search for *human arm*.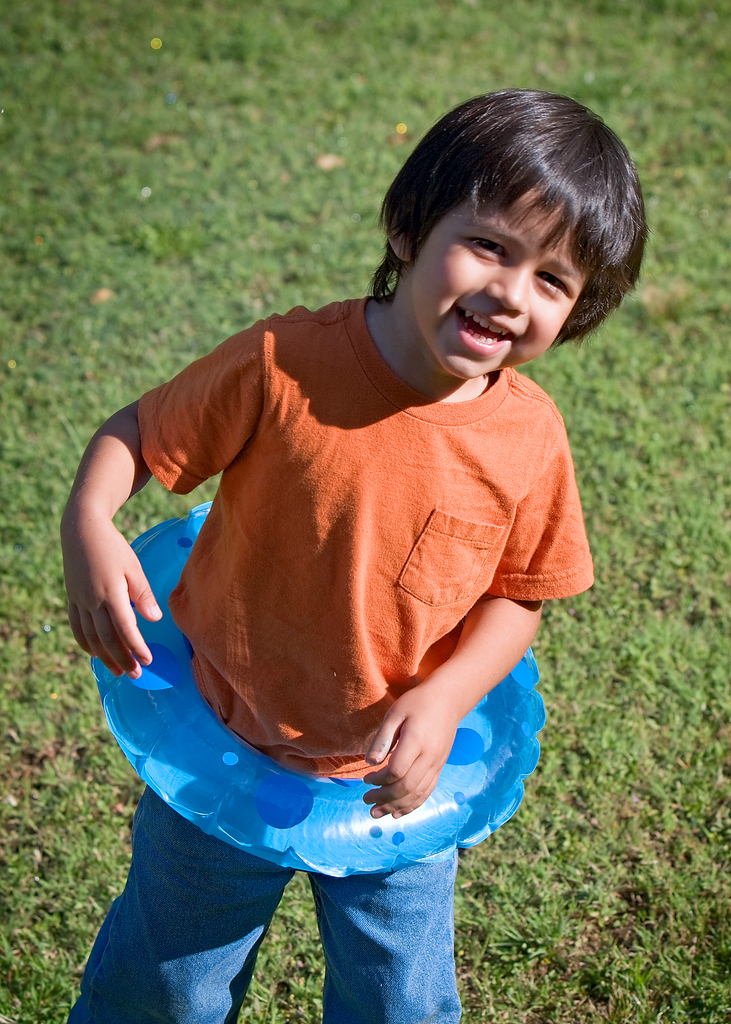
Found at 346:419:563:830.
